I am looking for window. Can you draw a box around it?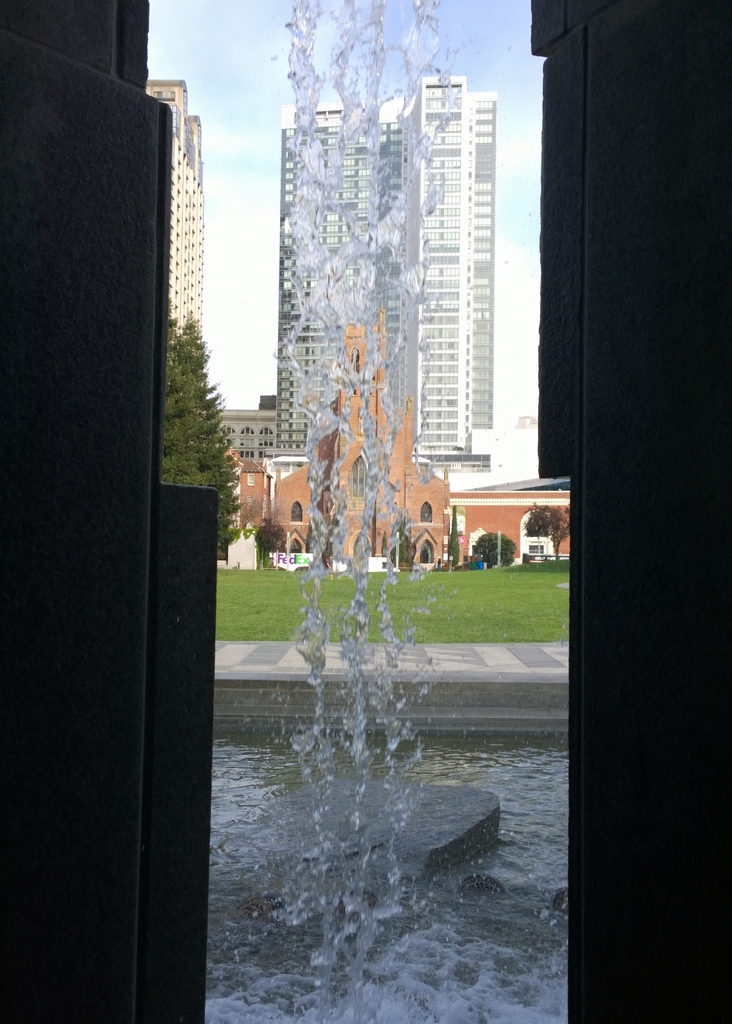
Sure, the bounding box is <bbox>286, 496, 302, 524</bbox>.
